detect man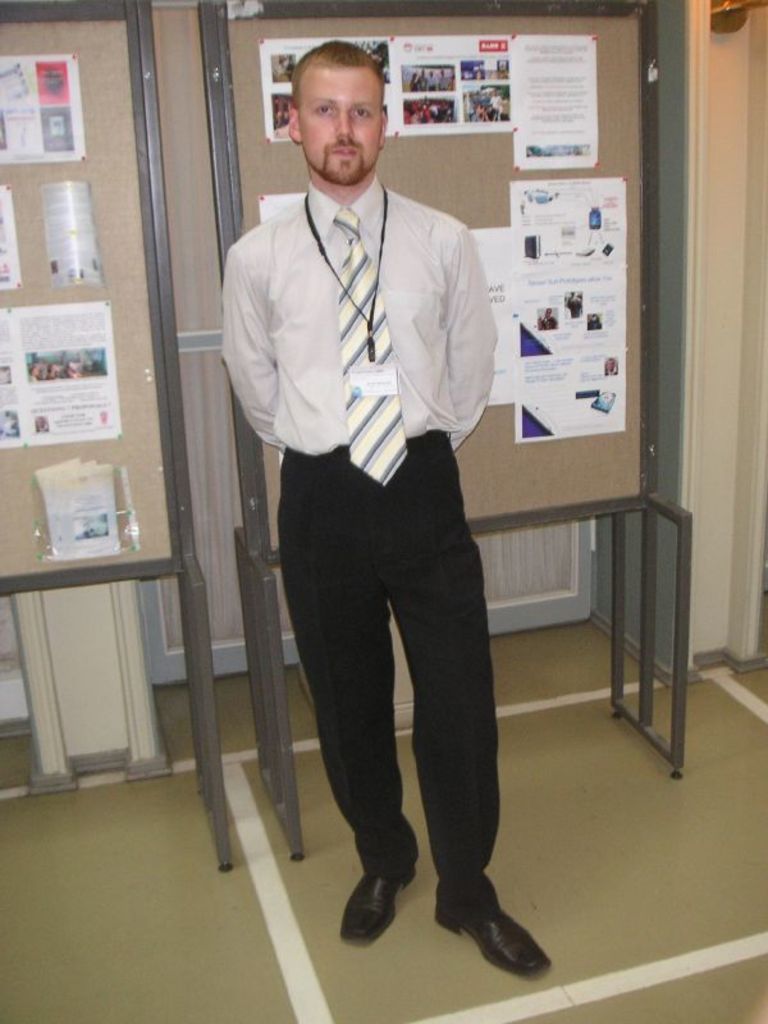
box(220, 83, 535, 937)
